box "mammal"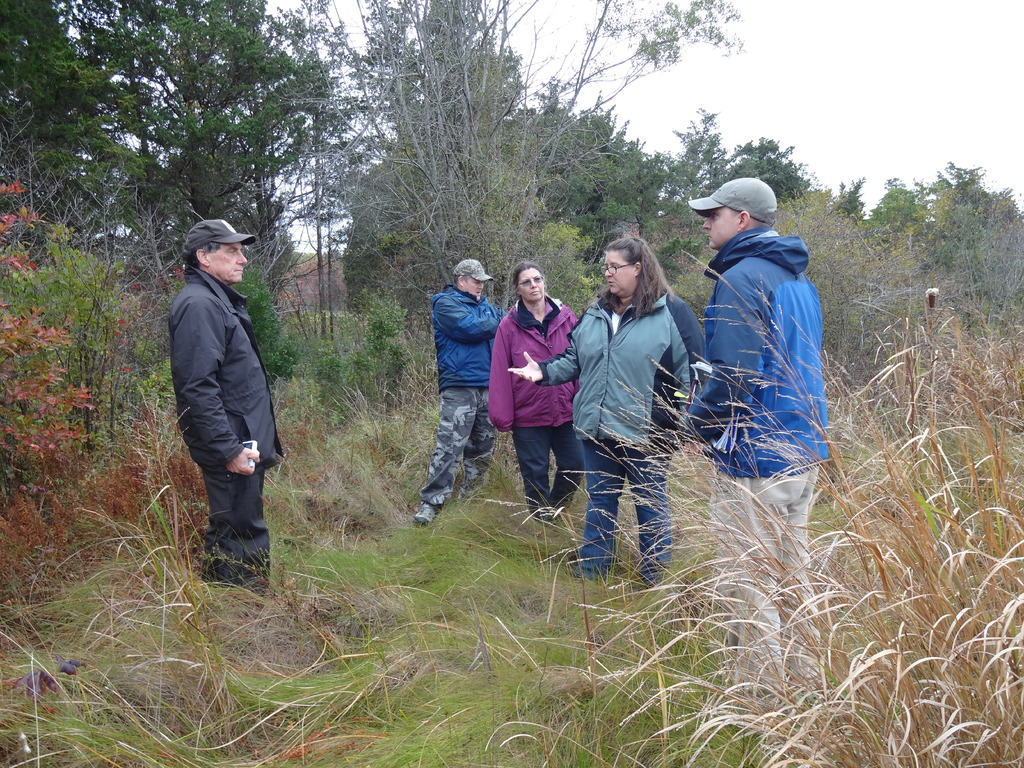
510,243,707,588
